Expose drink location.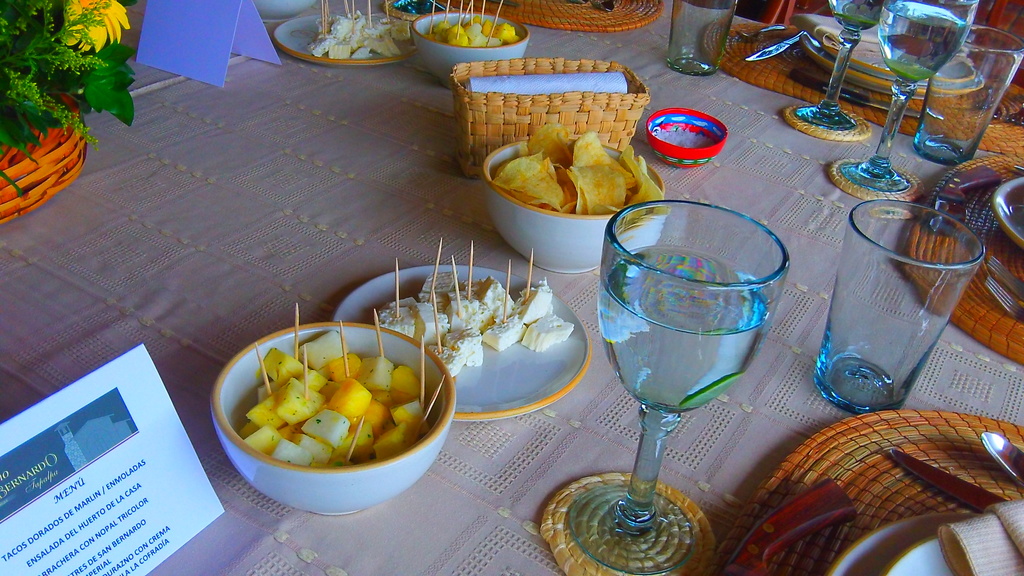
Exposed at Rect(879, 0, 976, 87).
